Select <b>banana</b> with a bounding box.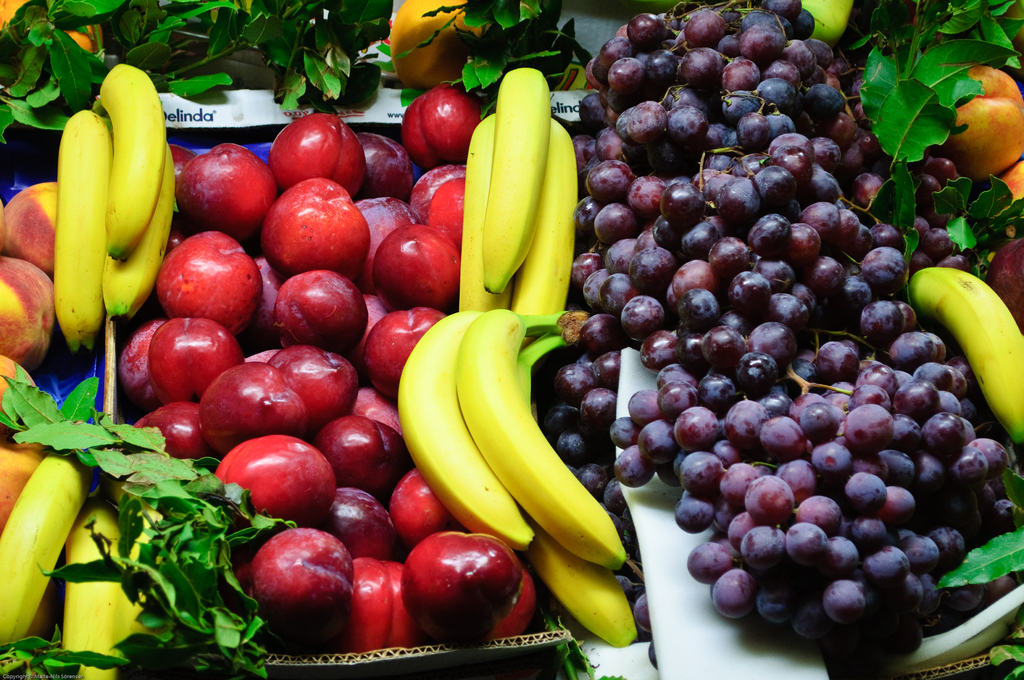
Rect(902, 243, 1023, 414).
